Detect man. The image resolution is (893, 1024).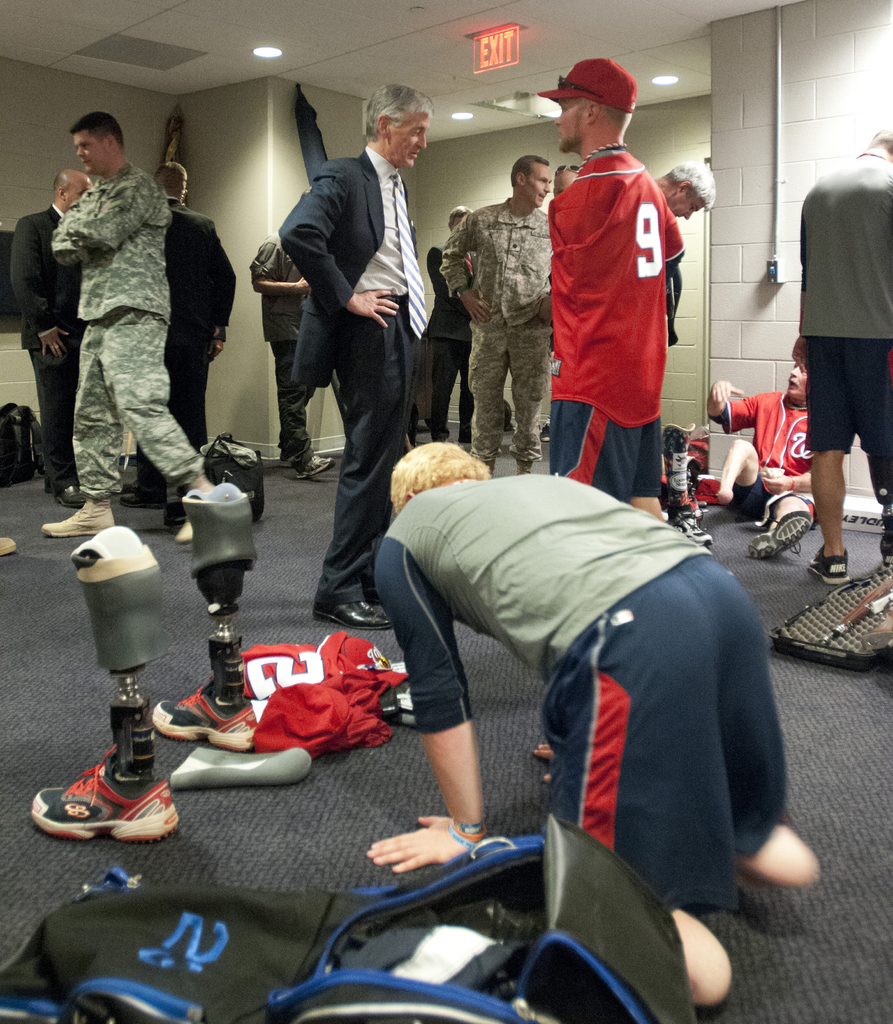
region(35, 108, 228, 548).
